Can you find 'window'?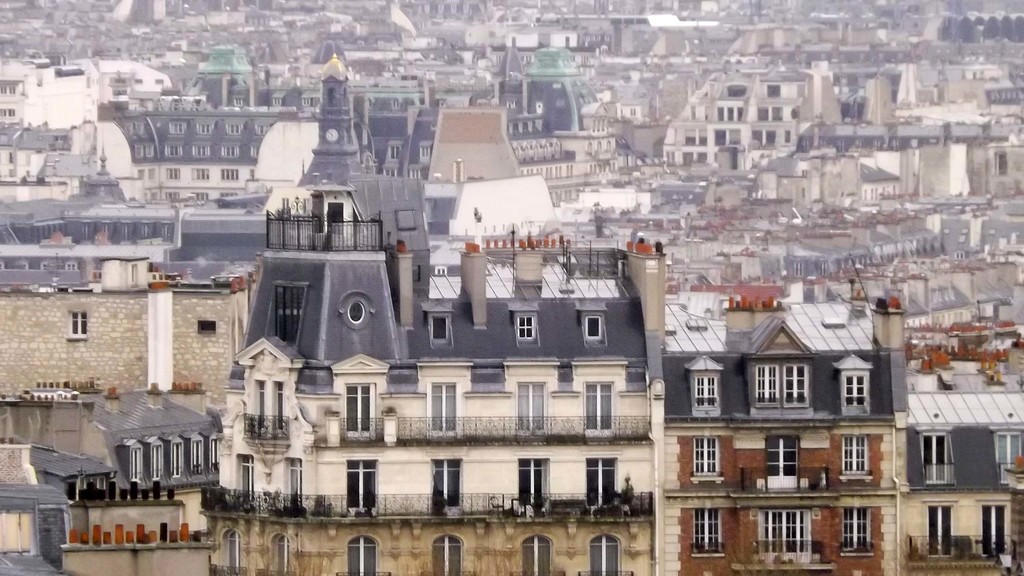
Yes, bounding box: {"x1": 511, "y1": 378, "x2": 544, "y2": 436}.
